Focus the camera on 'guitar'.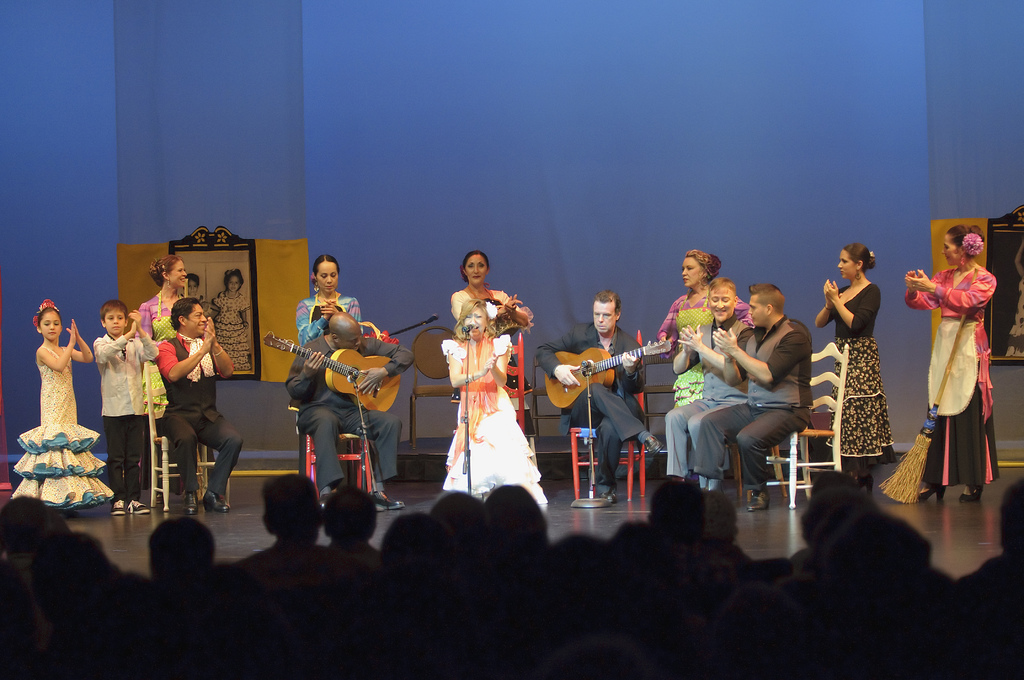
Focus region: Rect(541, 334, 682, 411).
